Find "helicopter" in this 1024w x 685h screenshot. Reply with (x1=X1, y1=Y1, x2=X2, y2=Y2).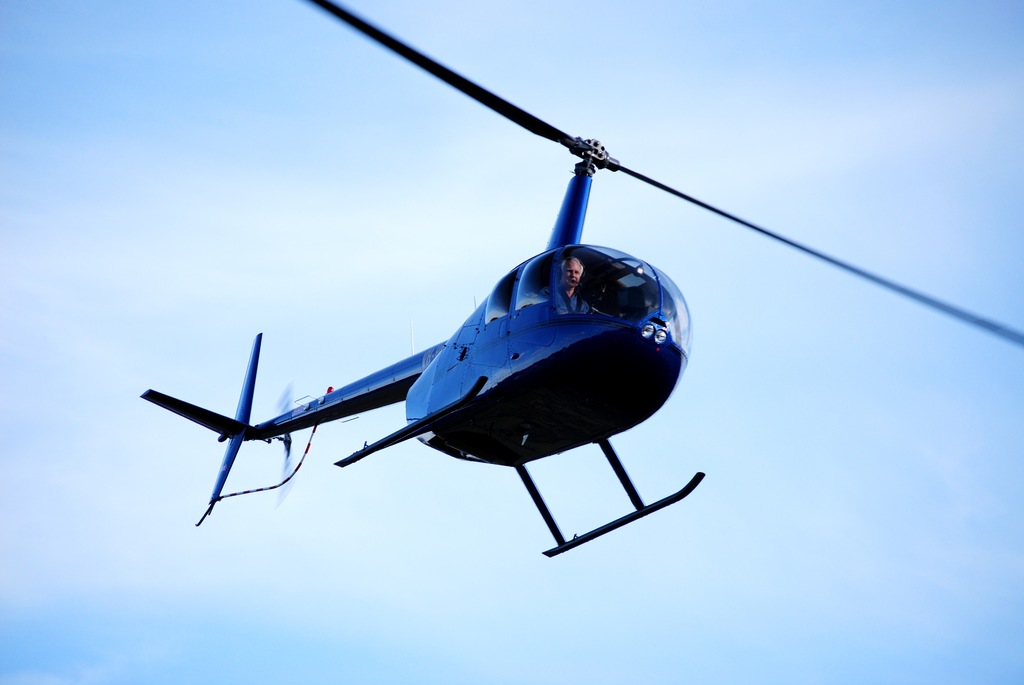
(x1=93, y1=0, x2=1021, y2=590).
